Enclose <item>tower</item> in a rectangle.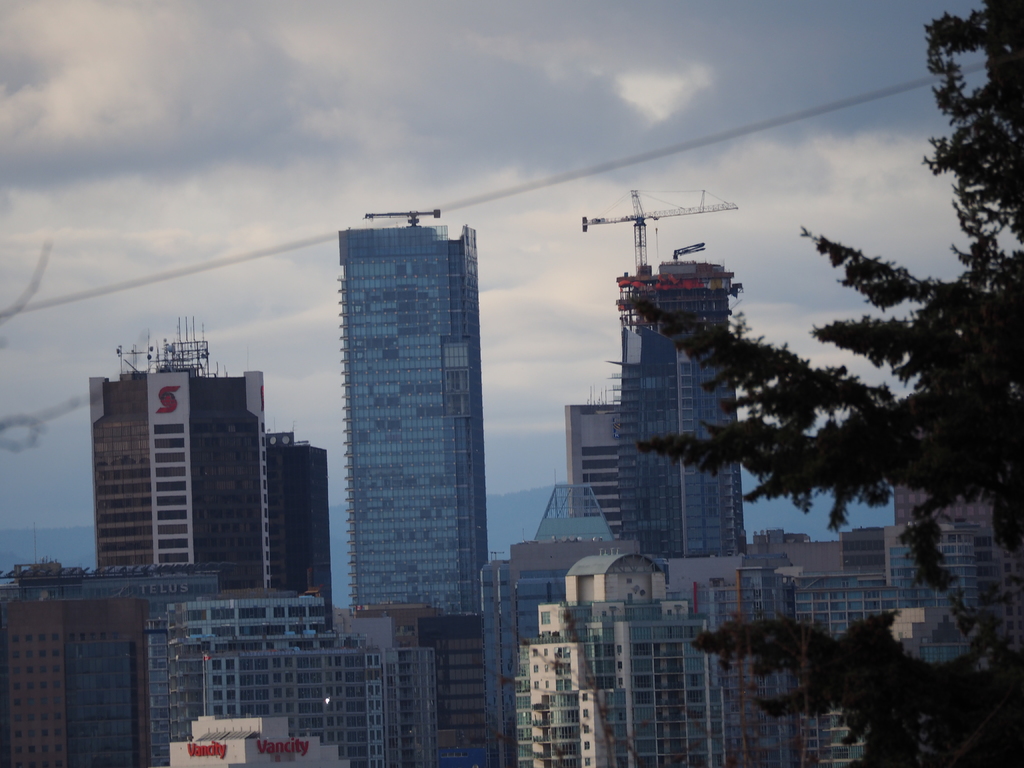
93, 348, 278, 584.
